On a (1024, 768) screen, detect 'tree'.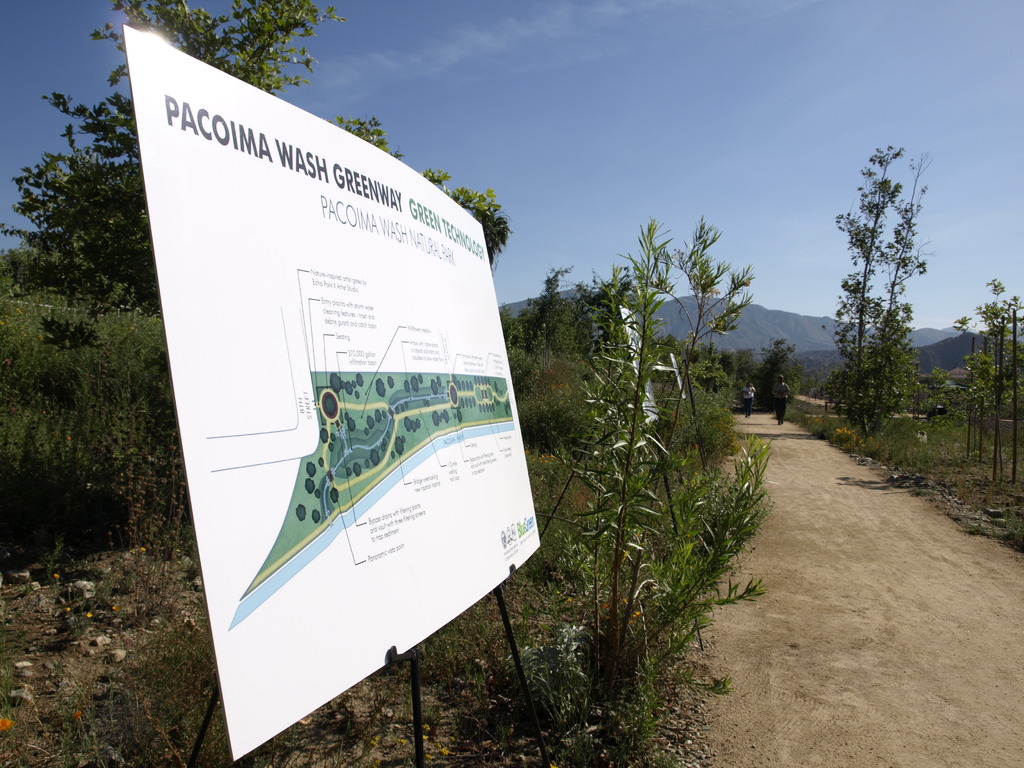
box=[754, 332, 806, 413].
